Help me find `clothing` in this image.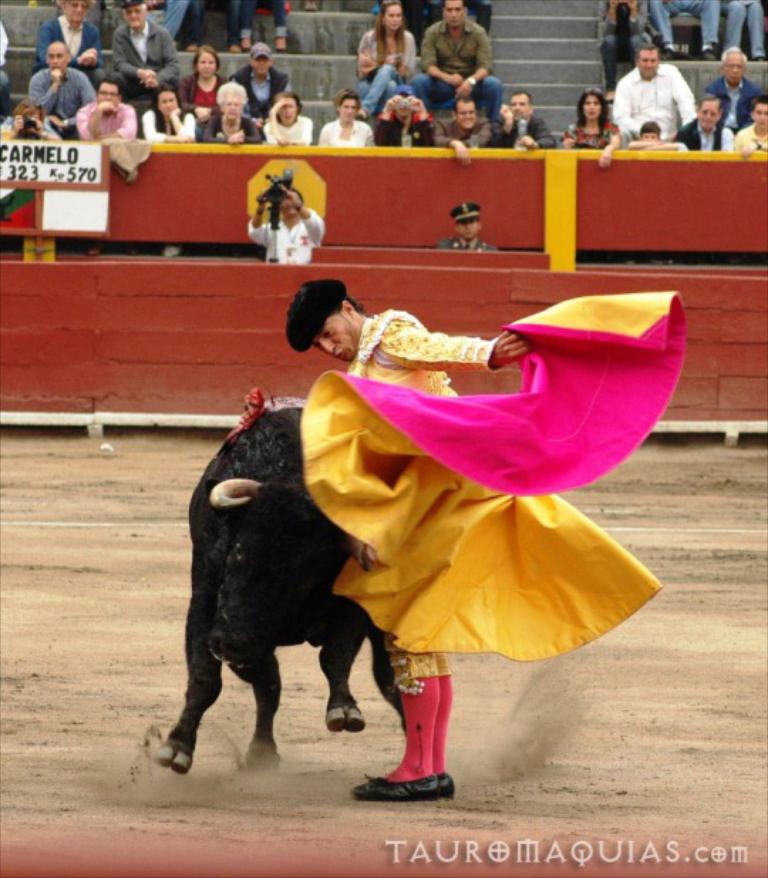
Found it: <box>220,60,287,105</box>.
